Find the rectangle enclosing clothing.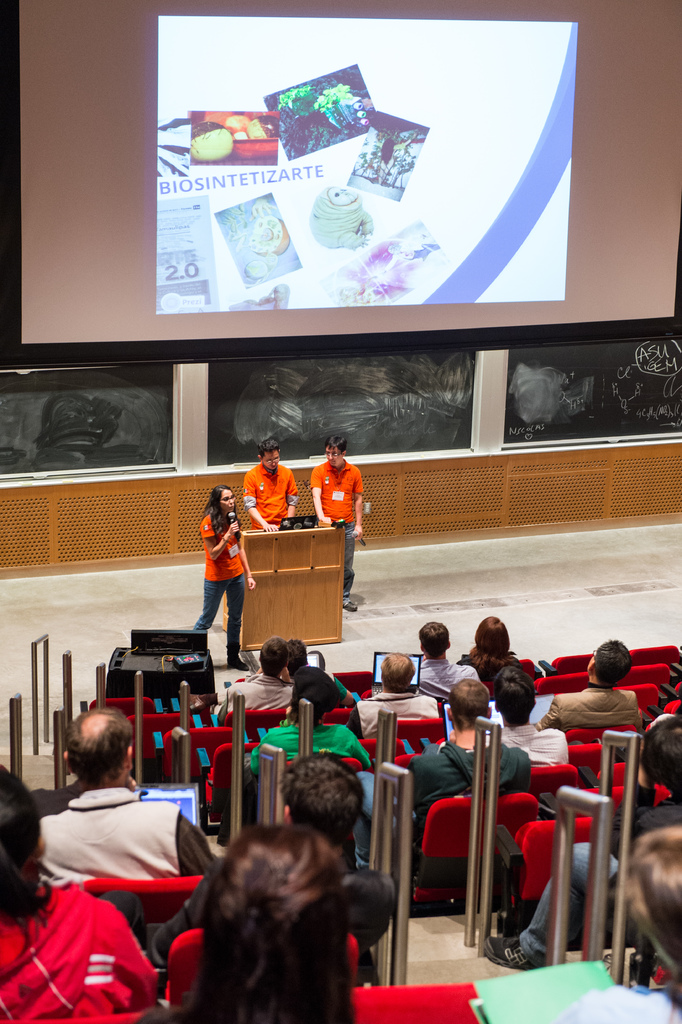
[left=154, top=844, right=395, bottom=974].
